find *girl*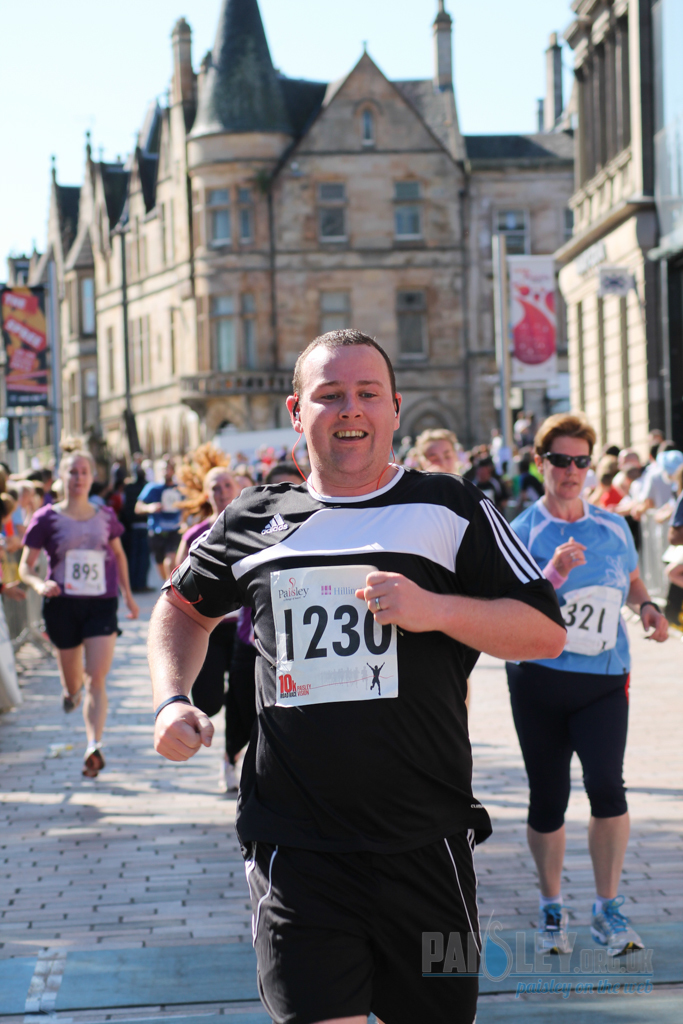
[16,455,140,779]
